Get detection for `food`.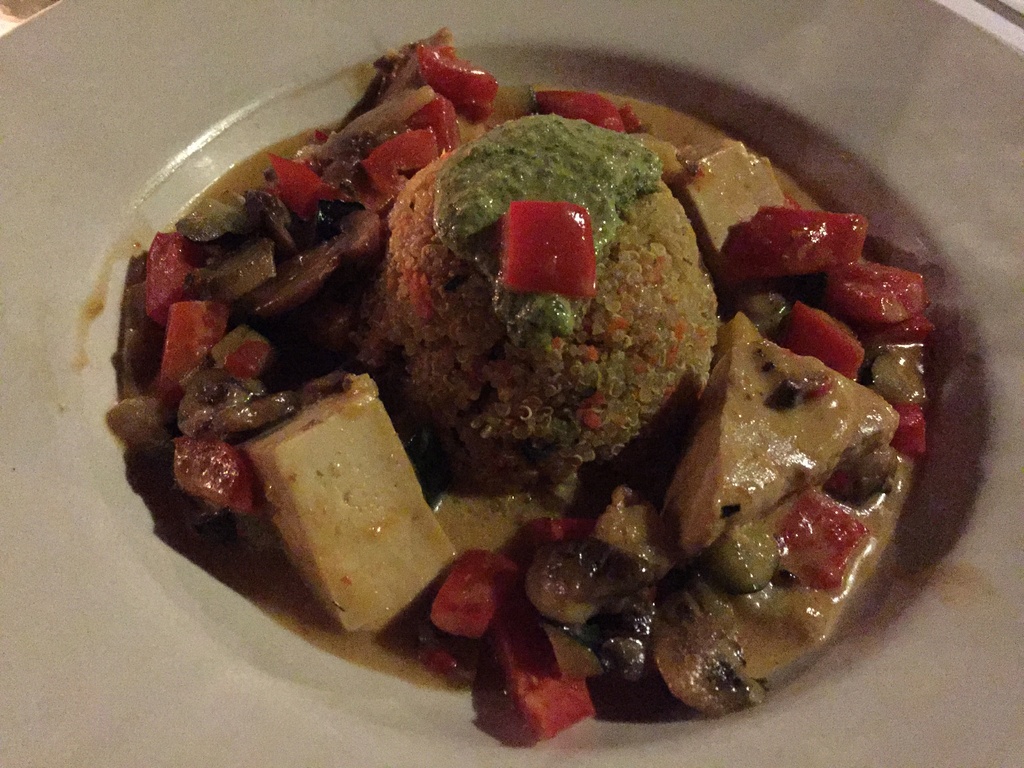
Detection: bbox=[103, 23, 939, 742].
